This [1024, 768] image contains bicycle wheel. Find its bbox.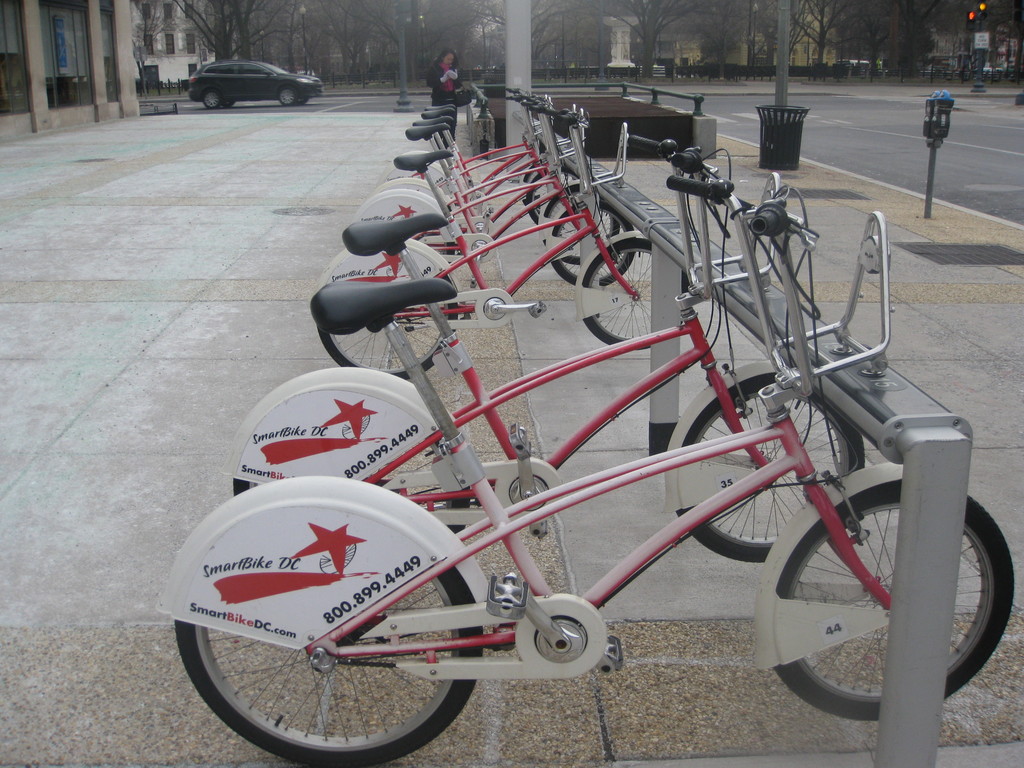
bbox(538, 199, 641, 292).
